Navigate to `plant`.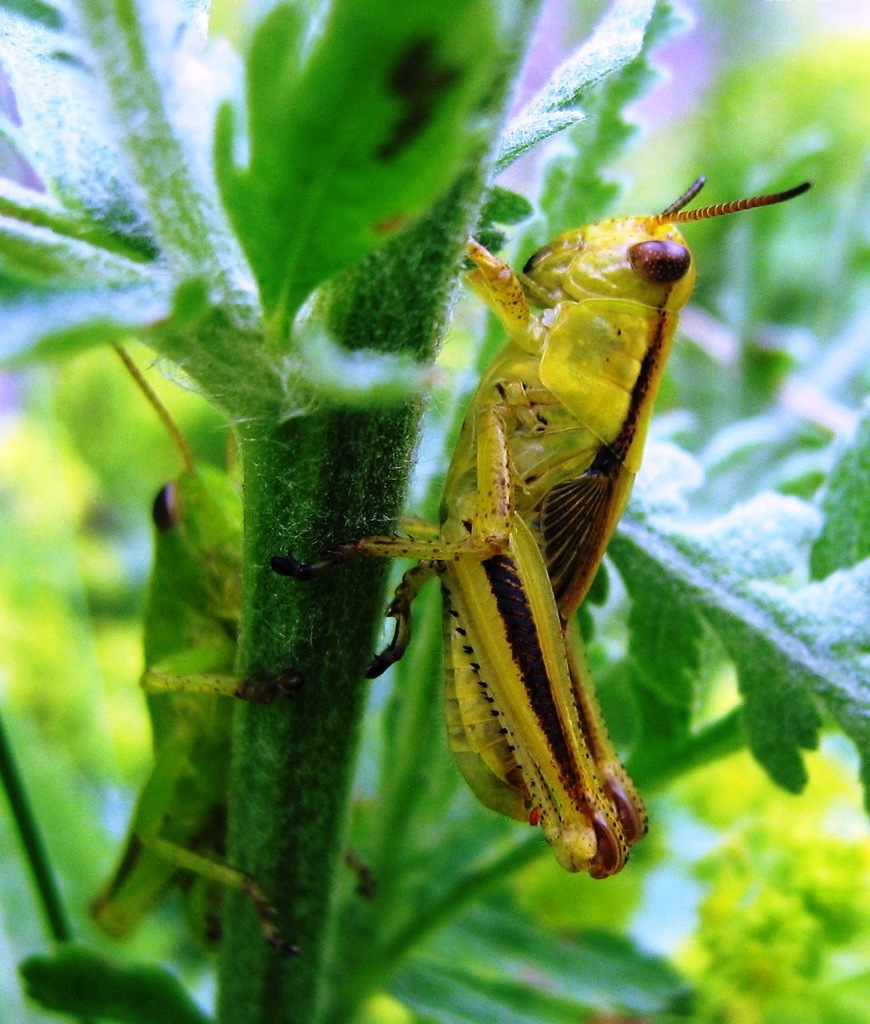
Navigation target: 0,0,869,1023.
